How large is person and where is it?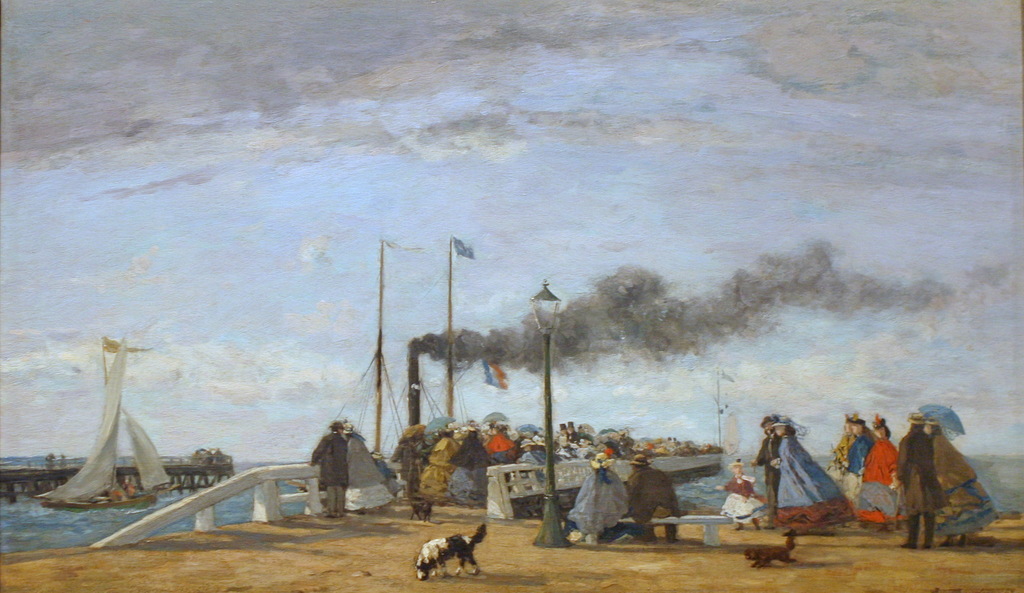
Bounding box: (843,418,877,518).
